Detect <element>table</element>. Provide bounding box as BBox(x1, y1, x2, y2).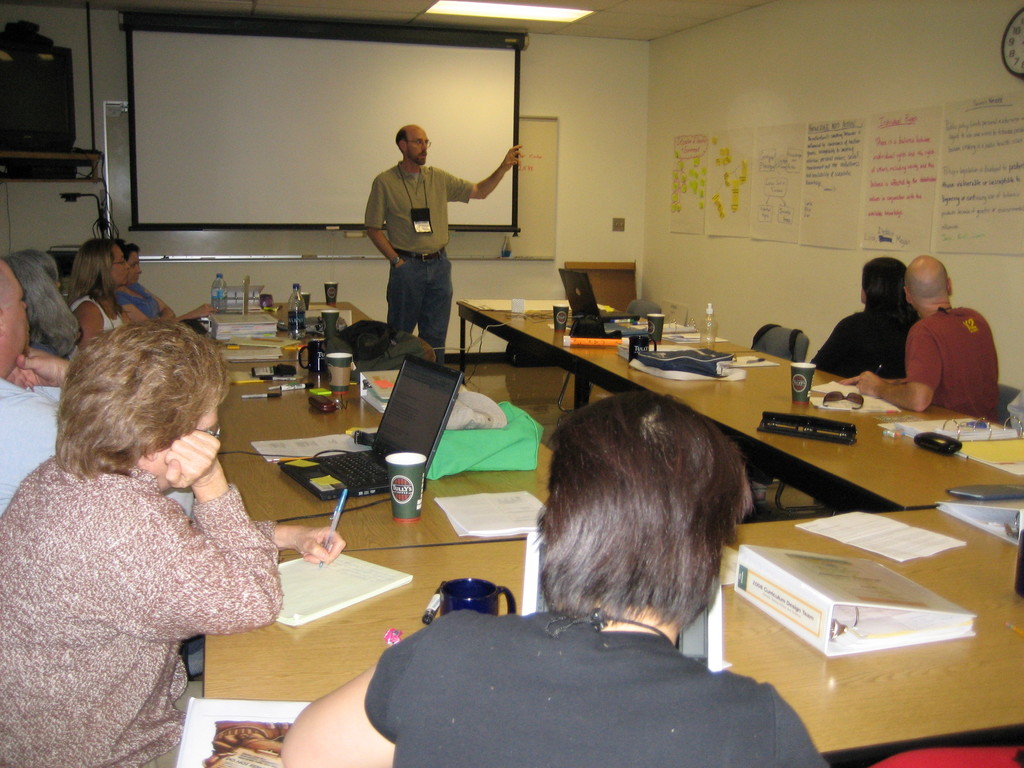
BBox(204, 297, 550, 556).
